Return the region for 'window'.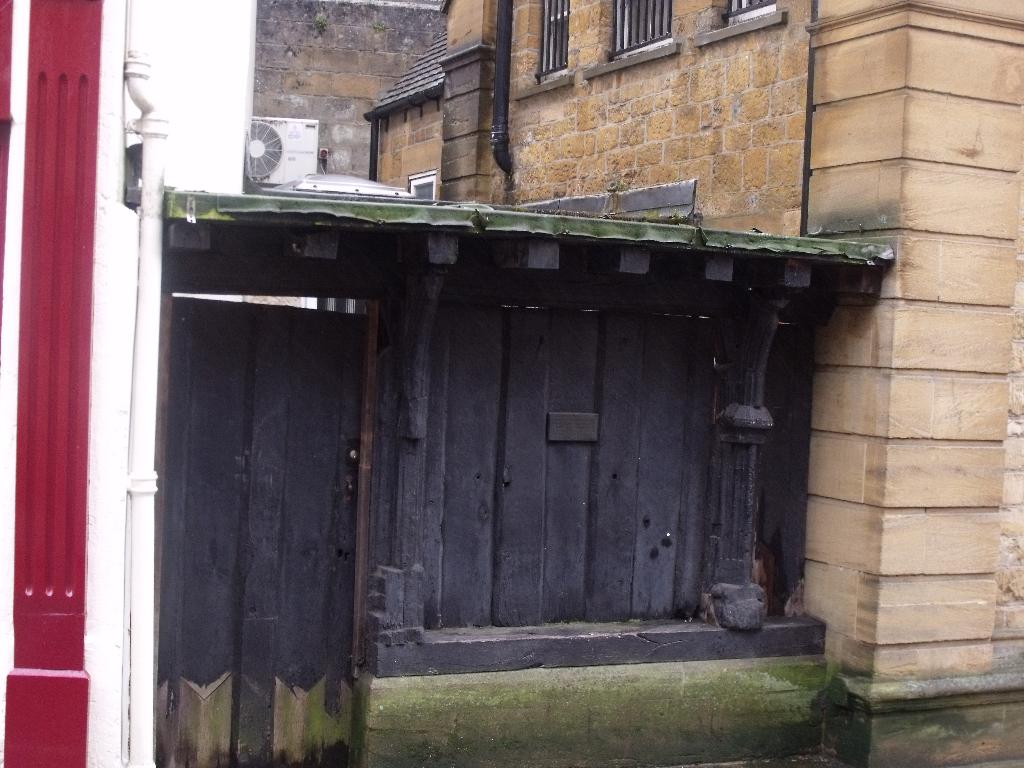
[x1=614, y1=0, x2=672, y2=56].
